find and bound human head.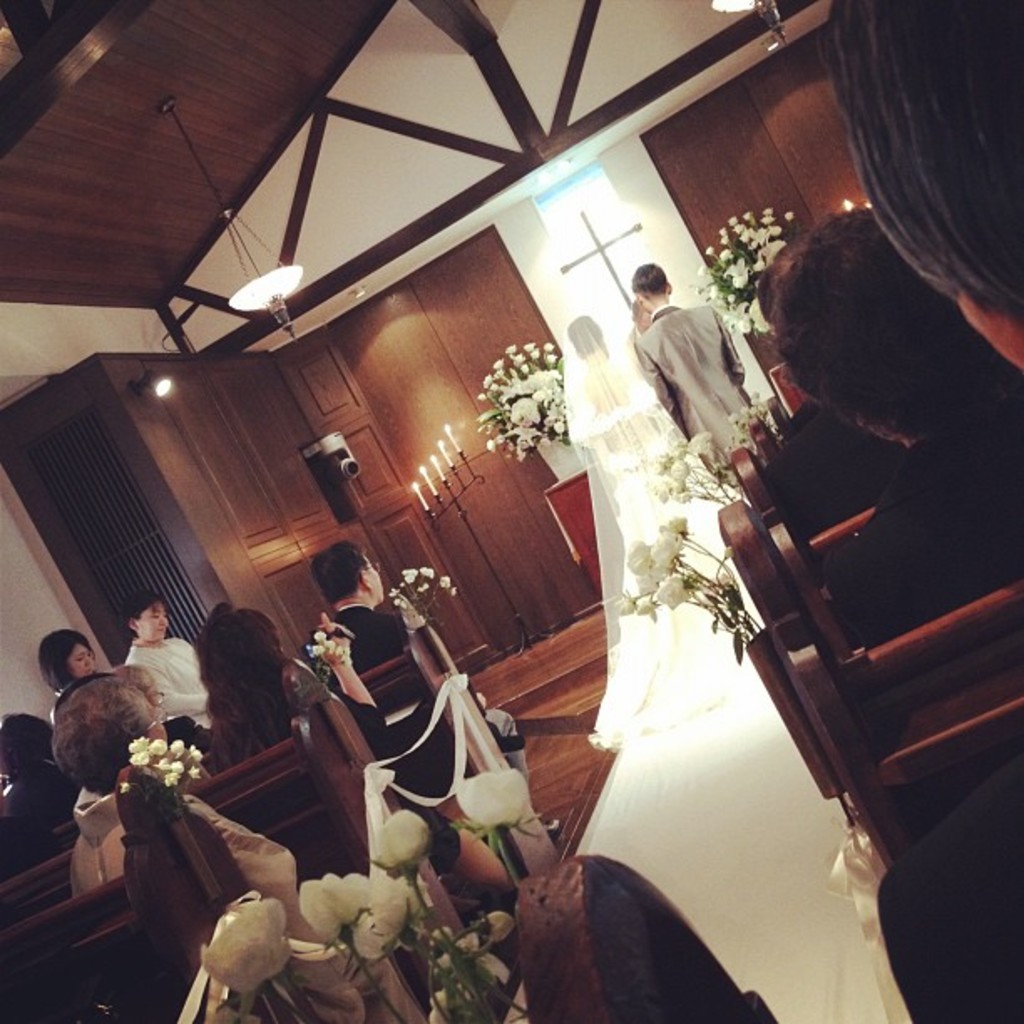
Bound: {"x1": 626, "y1": 293, "x2": 653, "y2": 330}.
